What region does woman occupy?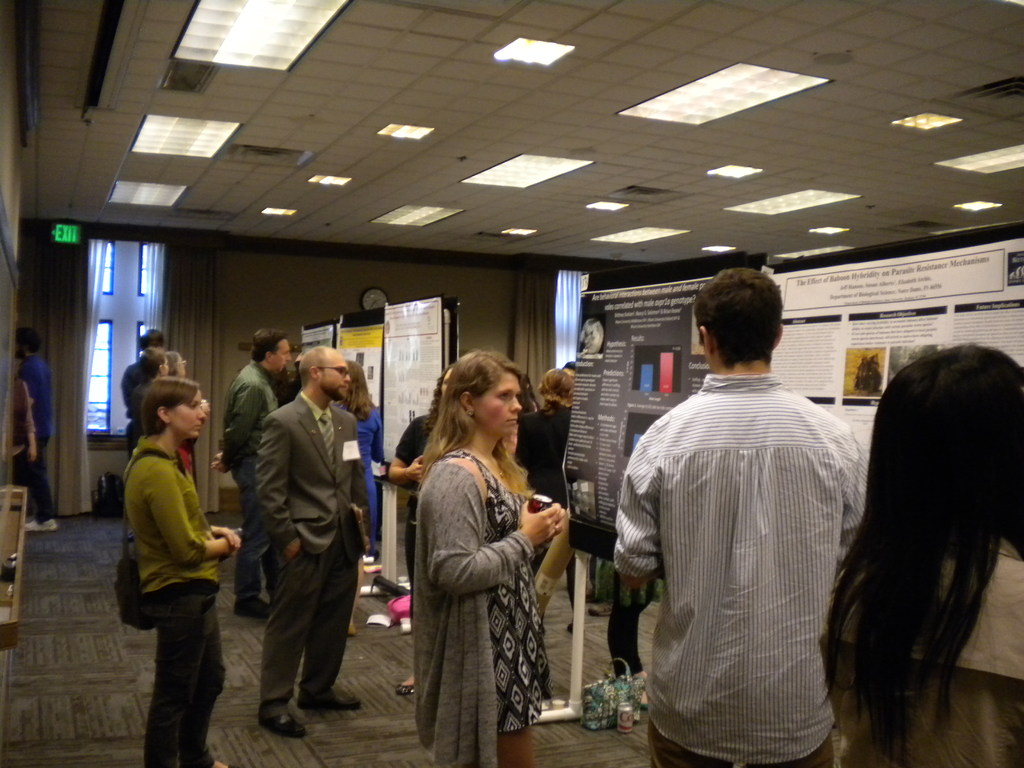
[x1=819, y1=343, x2=1023, y2=767].
